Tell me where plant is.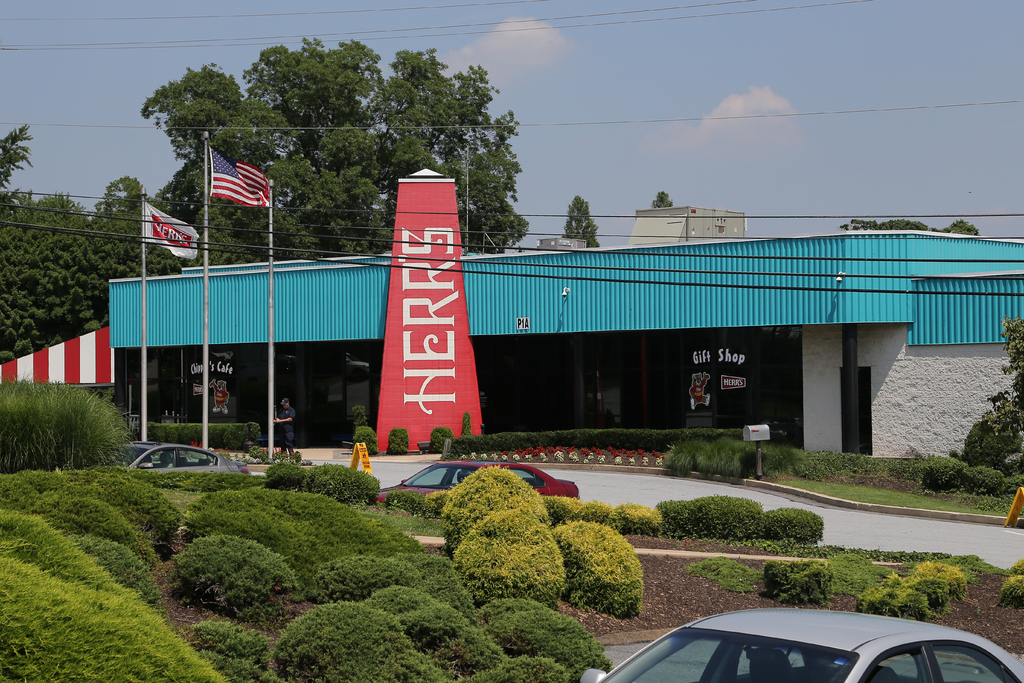
plant is at bbox=(261, 456, 314, 489).
